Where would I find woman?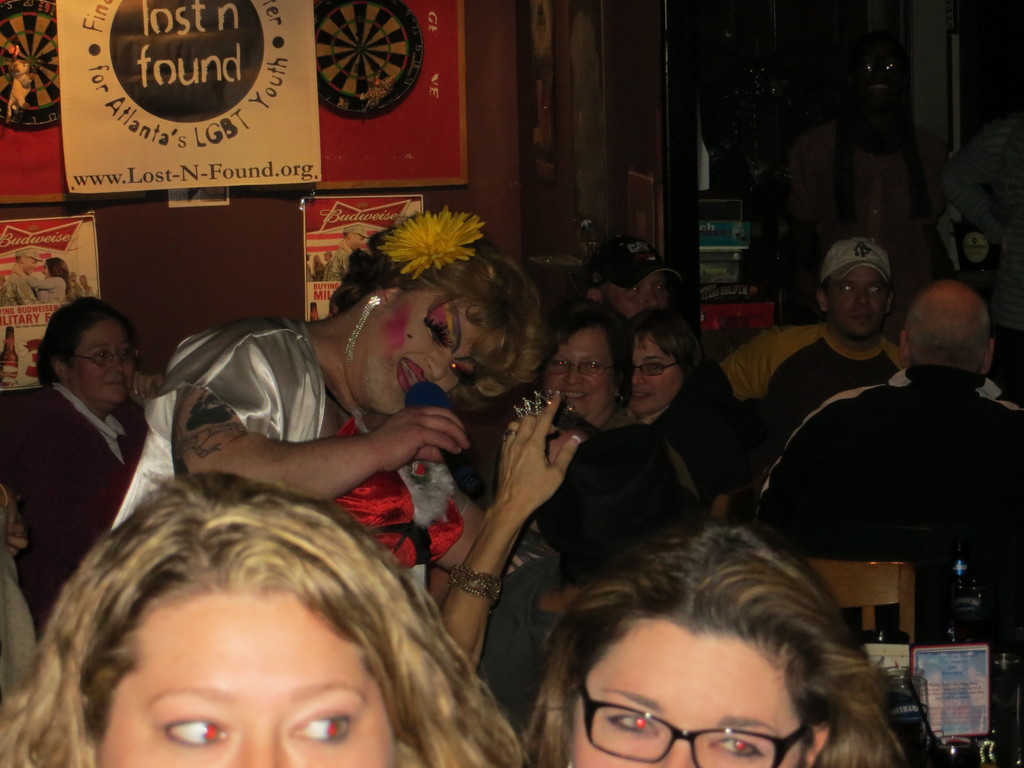
At region(609, 315, 727, 435).
